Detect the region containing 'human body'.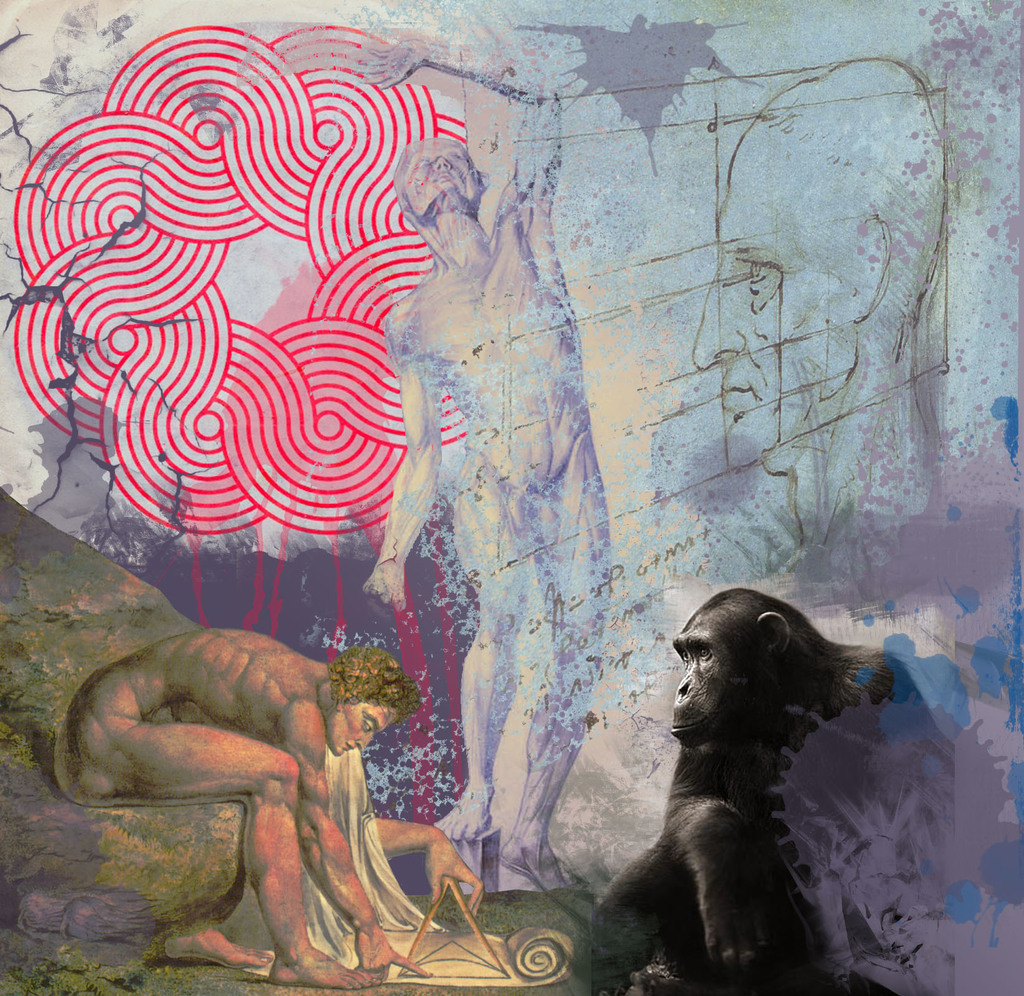
bbox=(52, 565, 476, 978).
